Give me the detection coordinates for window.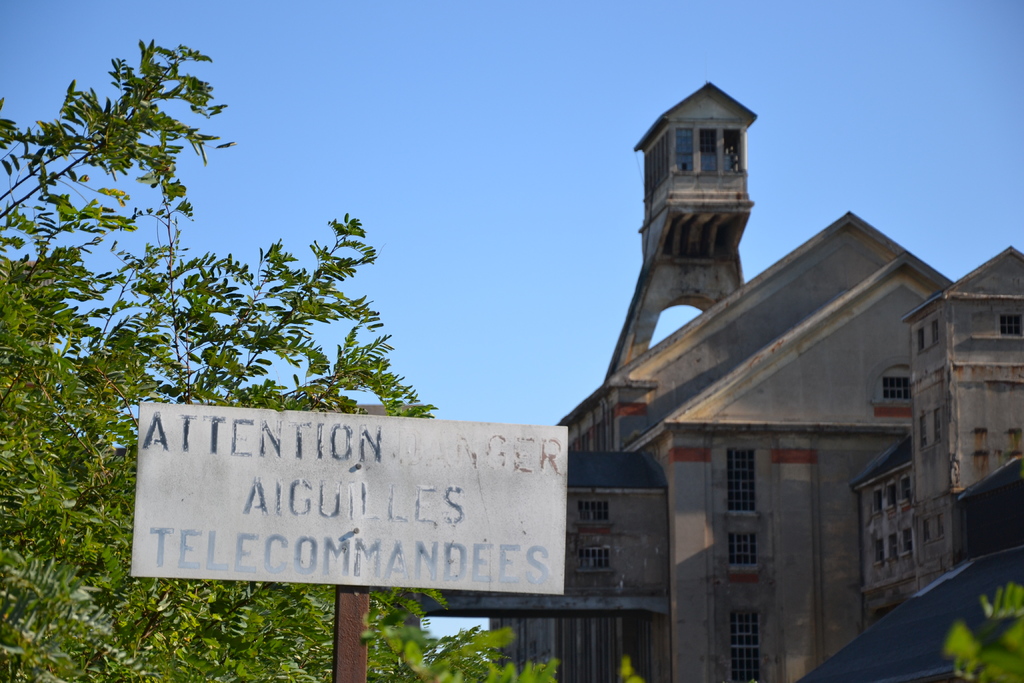
[902, 529, 911, 555].
